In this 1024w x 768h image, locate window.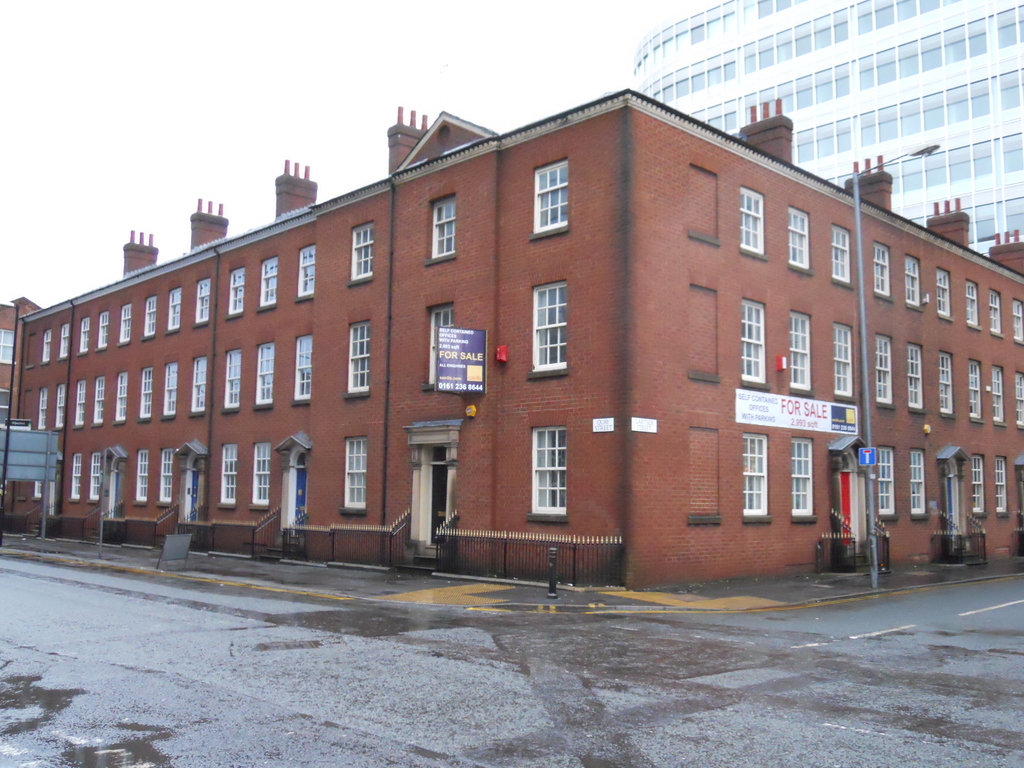
Bounding box: {"x1": 428, "y1": 193, "x2": 456, "y2": 264}.
